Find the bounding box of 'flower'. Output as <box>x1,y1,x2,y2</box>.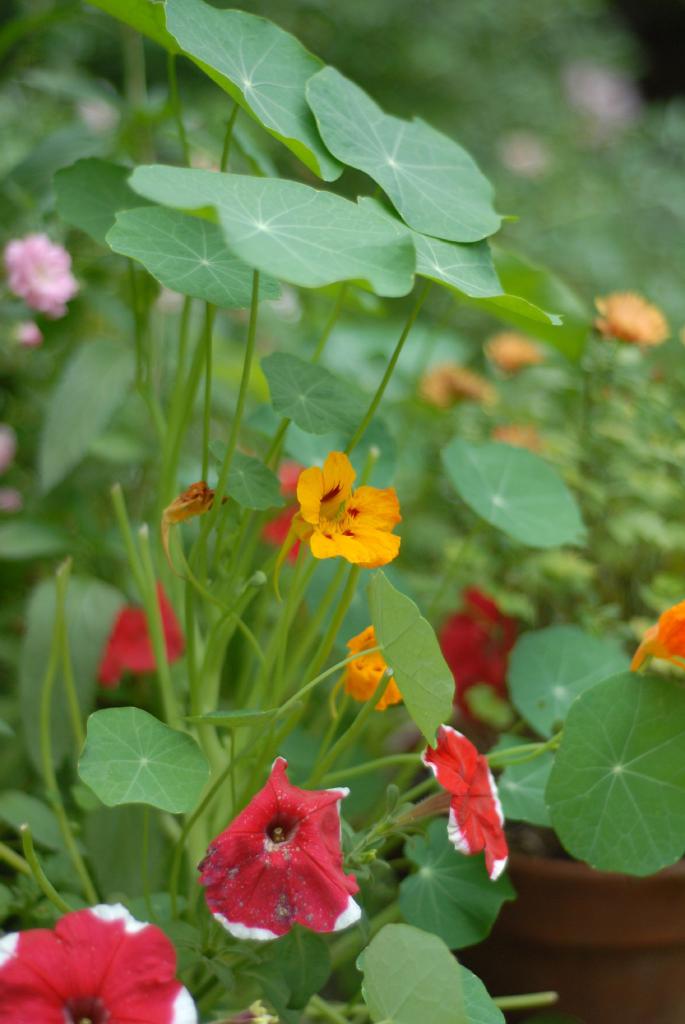
<box>0,901,198,1023</box>.
